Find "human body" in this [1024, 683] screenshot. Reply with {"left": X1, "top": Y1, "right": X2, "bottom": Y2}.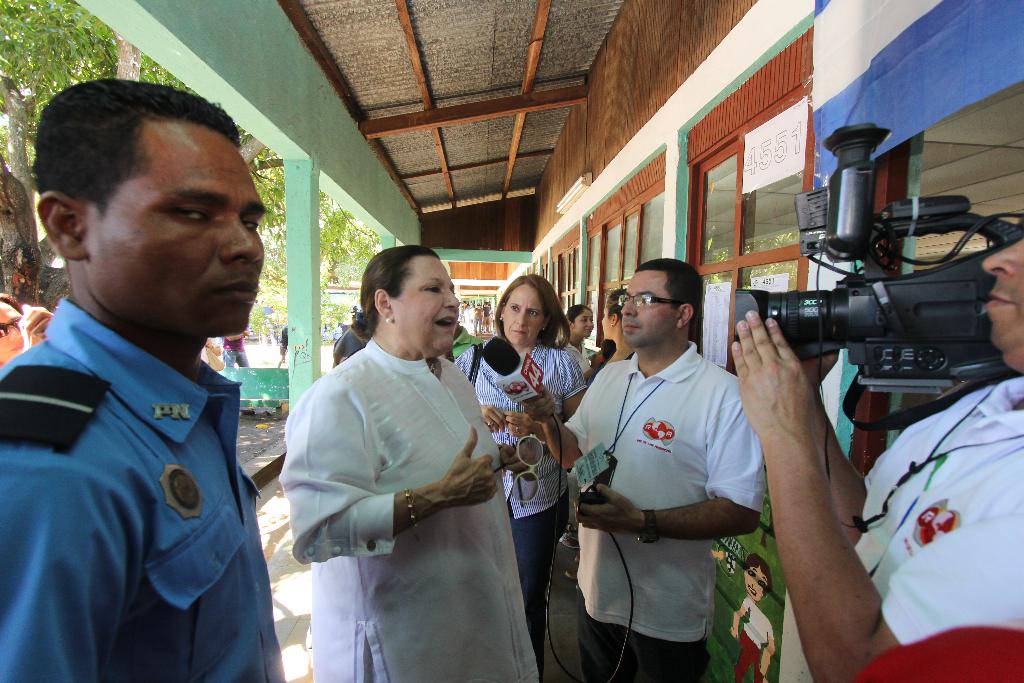
{"left": 454, "top": 336, "right": 586, "bottom": 682}.
